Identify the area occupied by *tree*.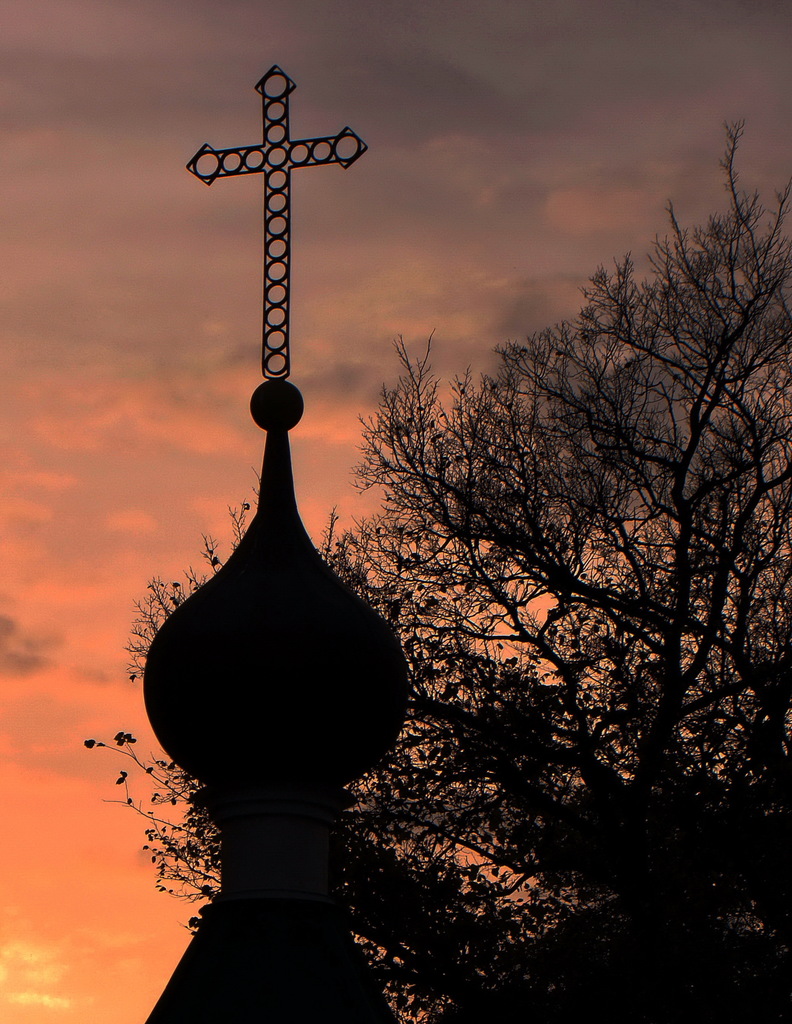
Area: [84,111,791,1023].
